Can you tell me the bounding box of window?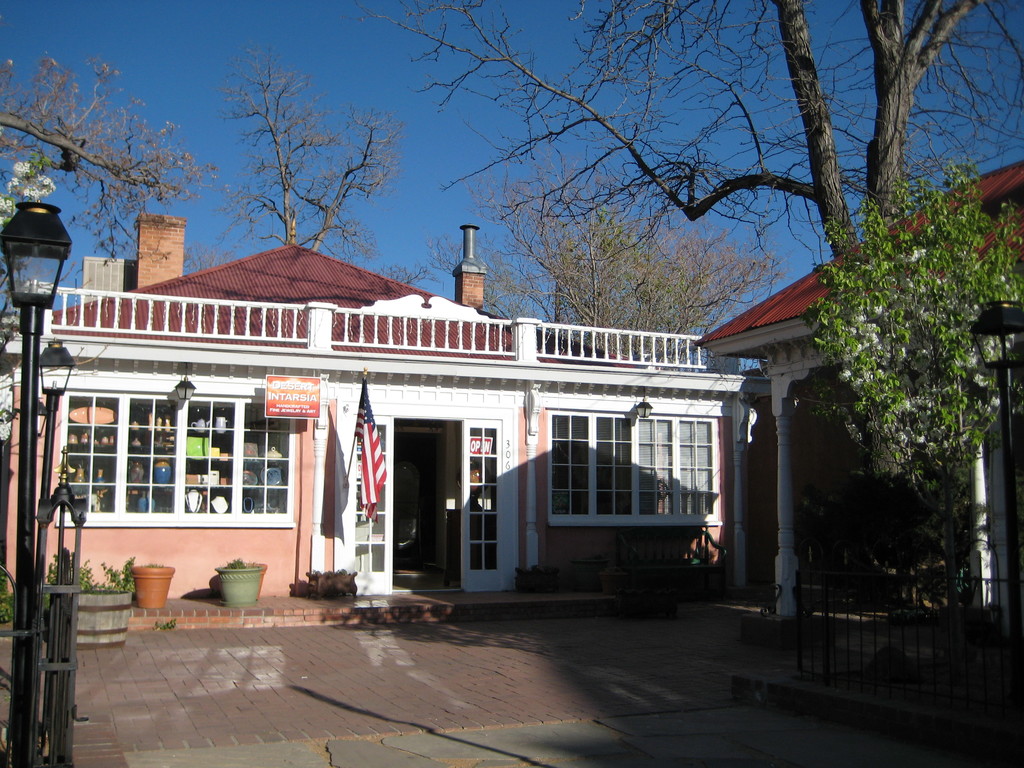
<box>58,388,296,526</box>.
